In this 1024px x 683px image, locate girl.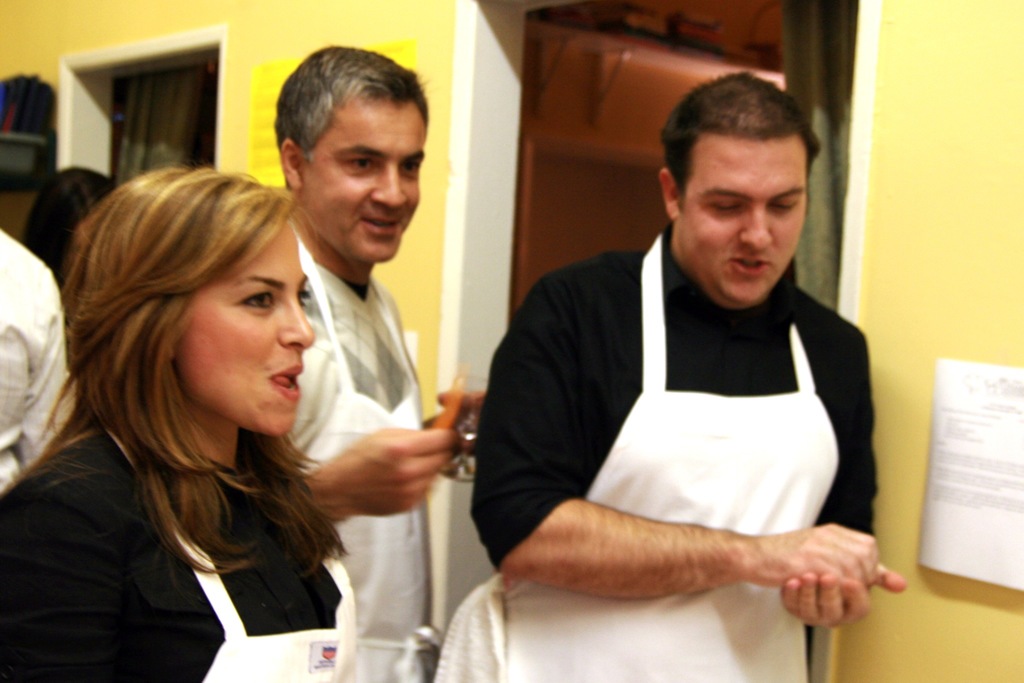
Bounding box: [x1=0, y1=170, x2=350, y2=682].
